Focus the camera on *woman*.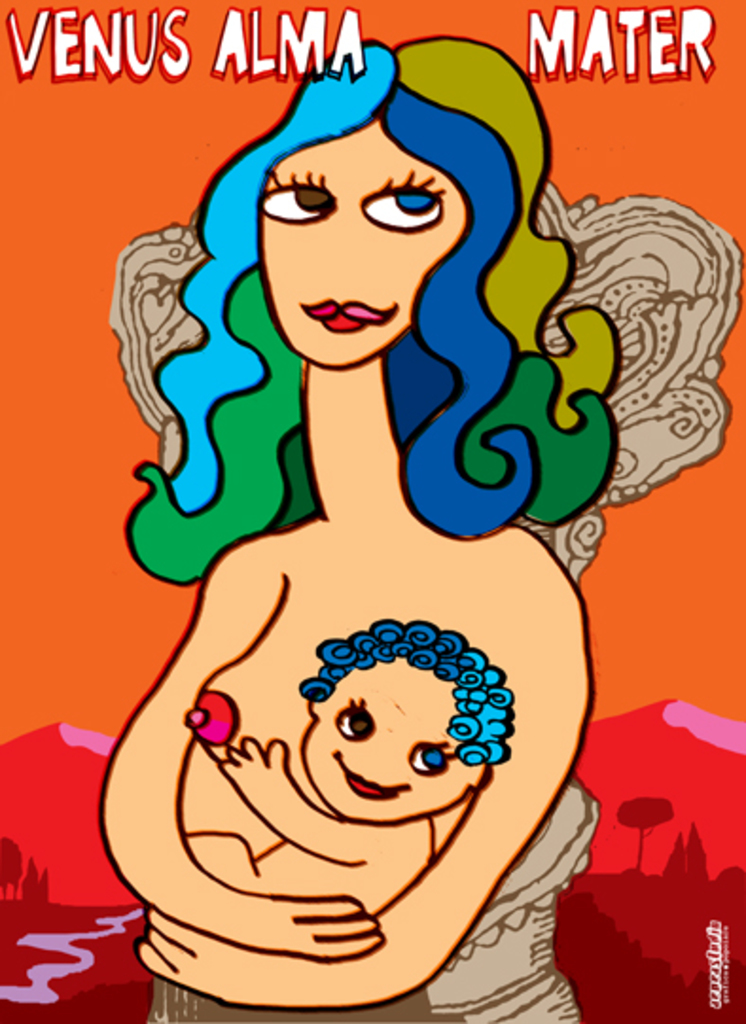
Focus region: locate(98, 34, 629, 1022).
